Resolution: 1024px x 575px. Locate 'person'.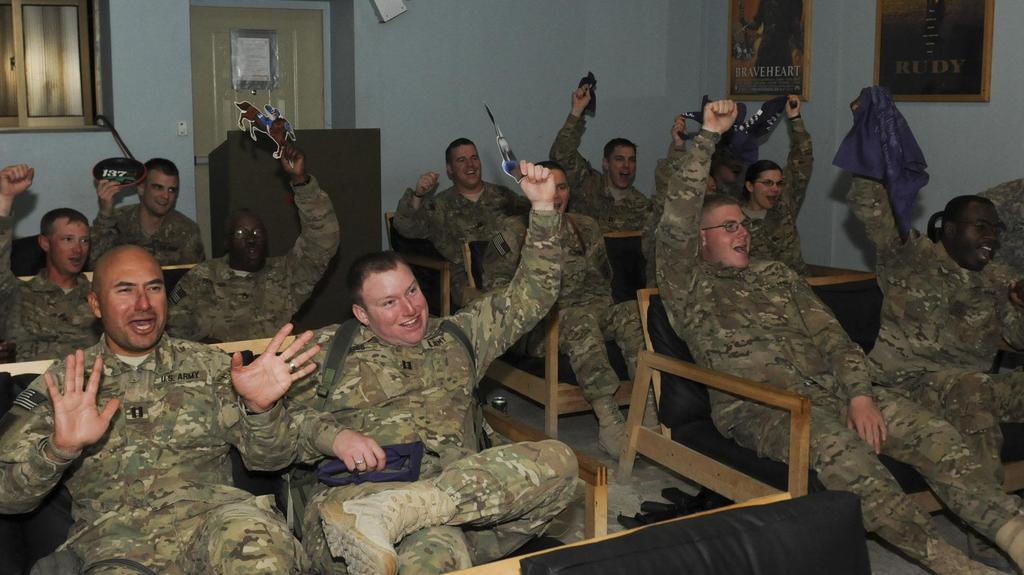
BBox(89, 156, 202, 269).
